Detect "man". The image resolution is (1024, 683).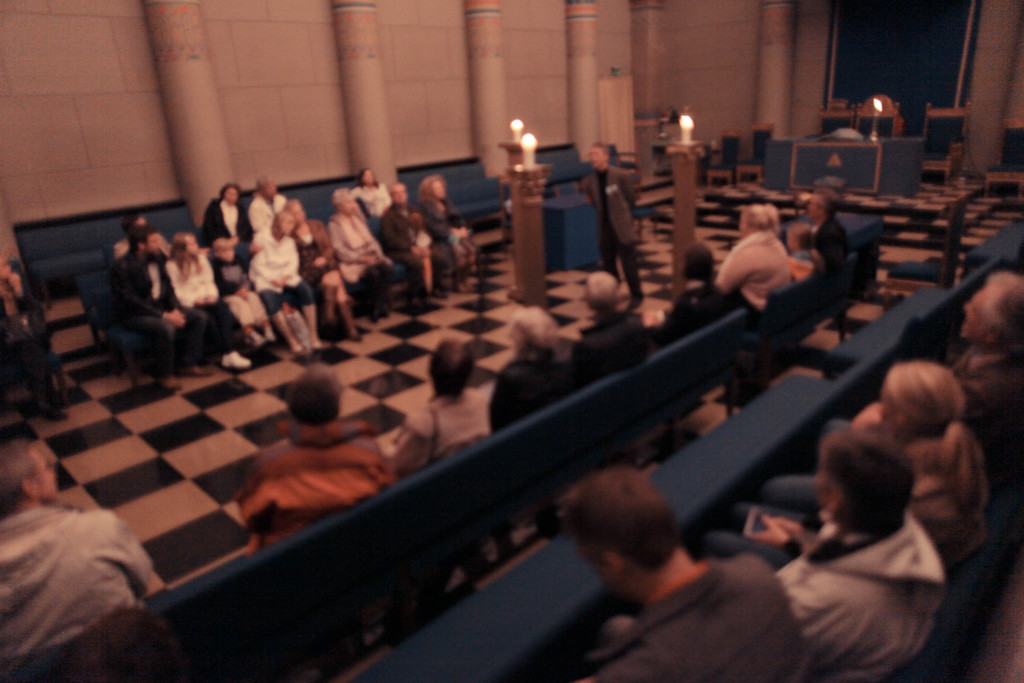
rect(948, 275, 1023, 468).
